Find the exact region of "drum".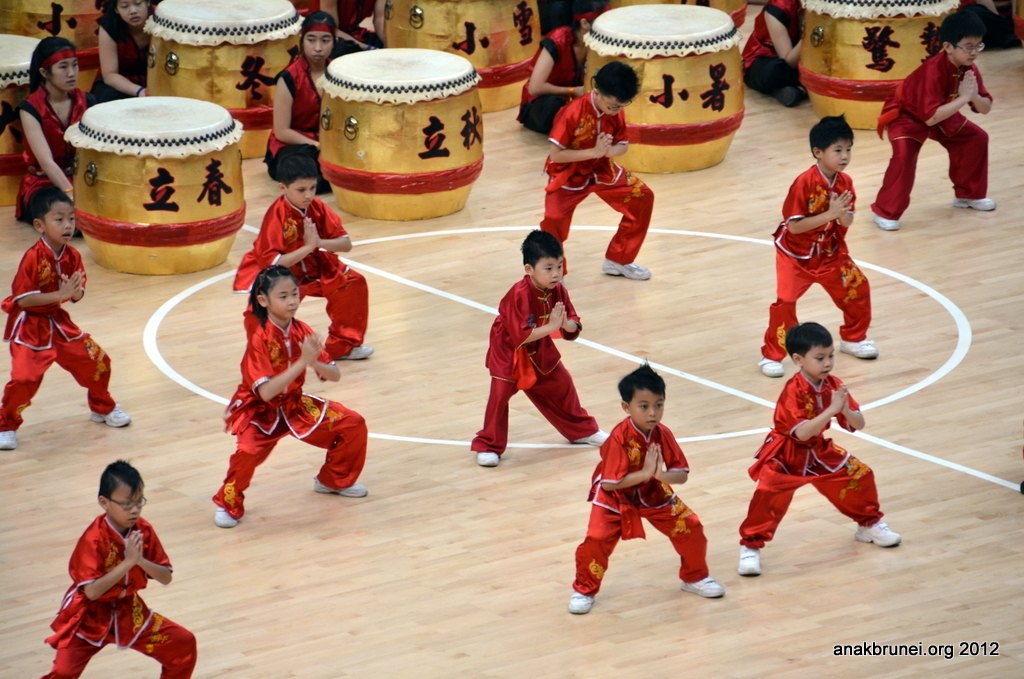
Exact region: left=583, top=4, right=746, bottom=174.
